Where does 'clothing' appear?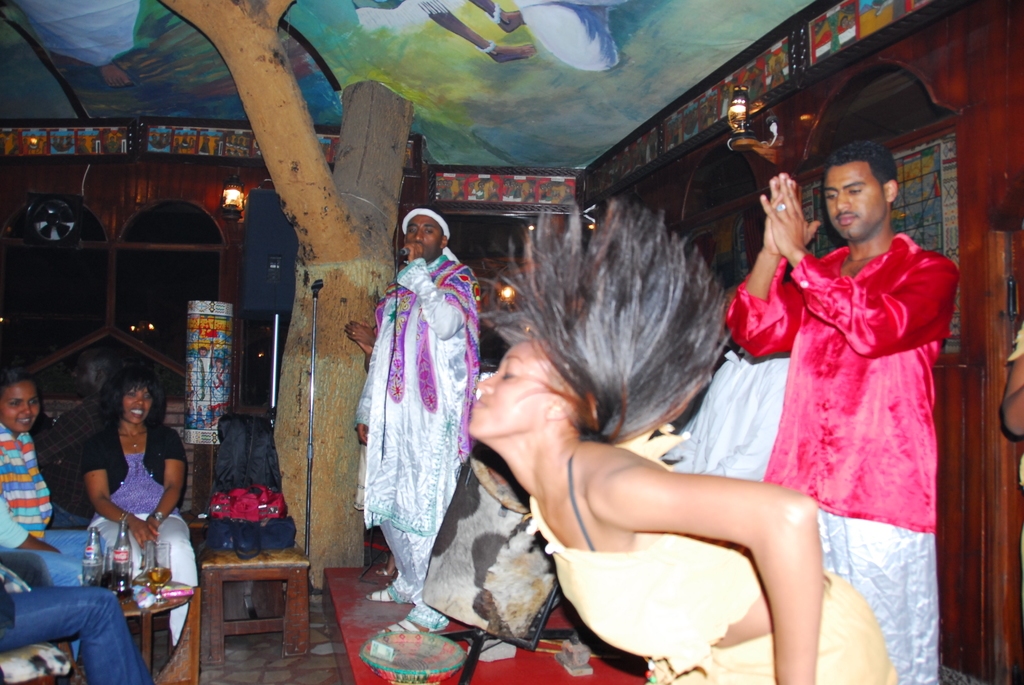
Appears at rect(0, 432, 106, 569).
